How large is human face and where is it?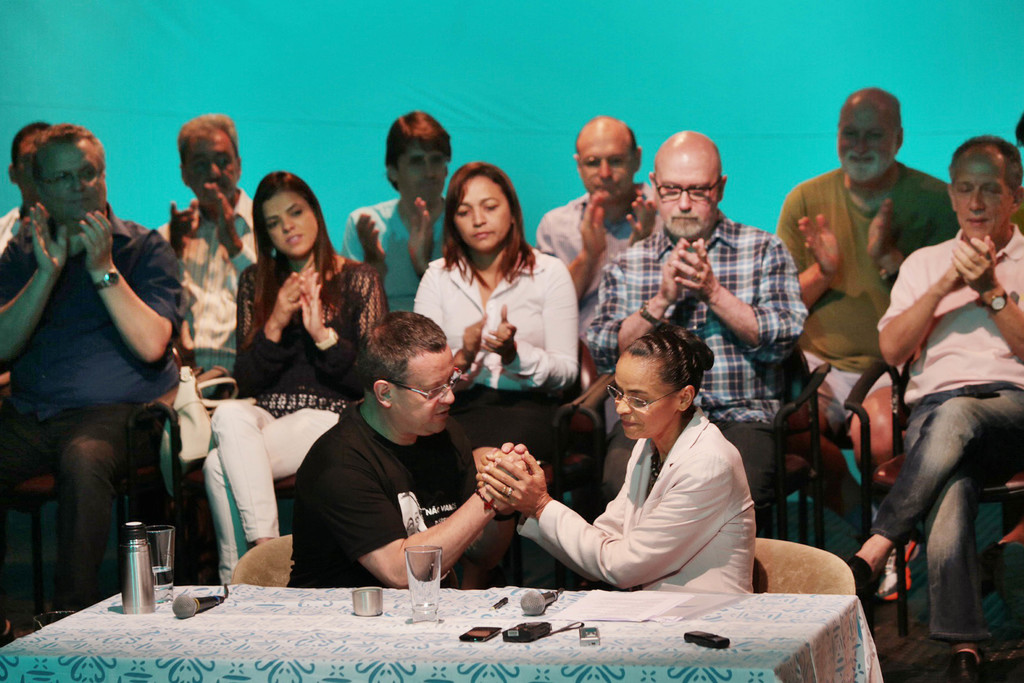
Bounding box: bbox(612, 355, 677, 439).
